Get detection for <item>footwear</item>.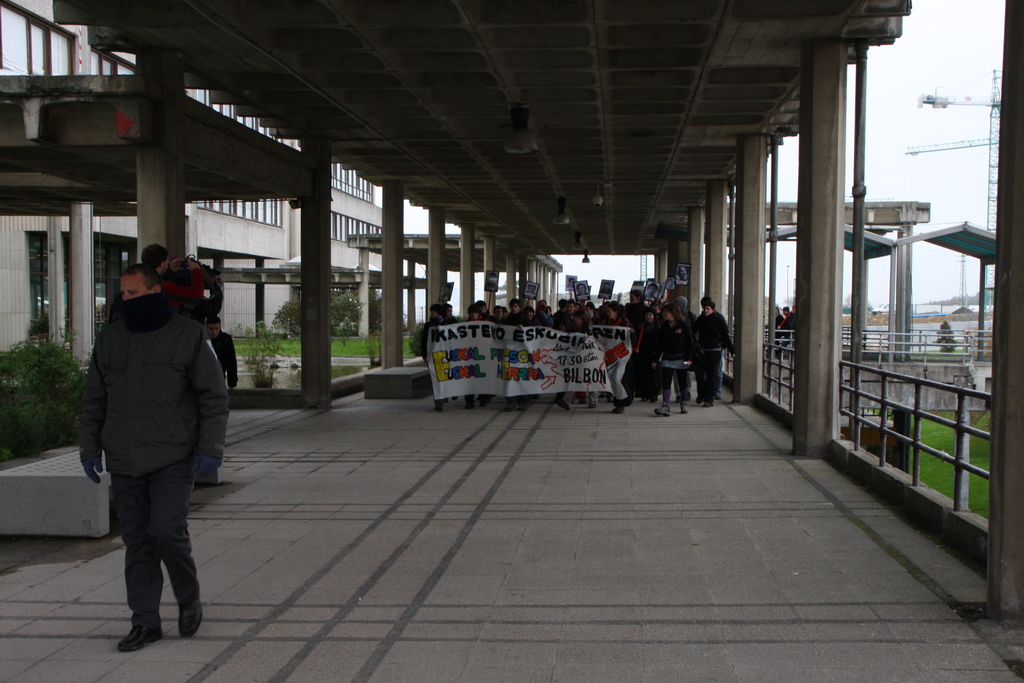
Detection: pyautogui.locateOnScreen(460, 393, 473, 411).
